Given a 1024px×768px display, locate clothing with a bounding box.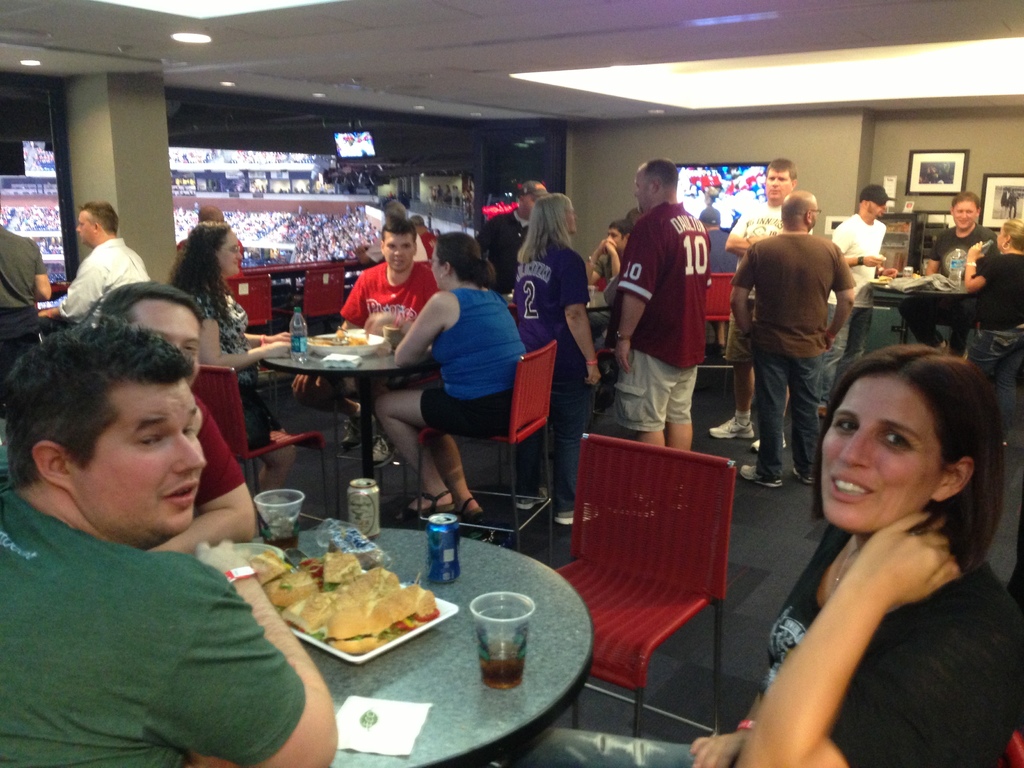
Located: rect(623, 197, 717, 430).
